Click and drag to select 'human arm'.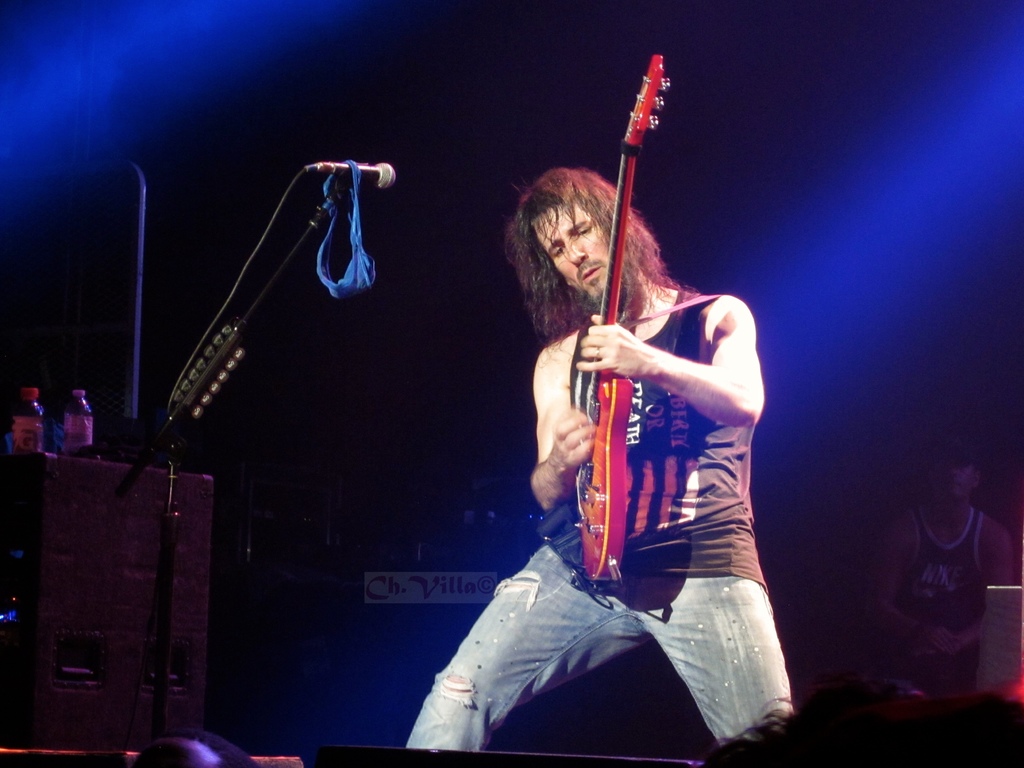
Selection: detection(572, 300, 767, 426).
